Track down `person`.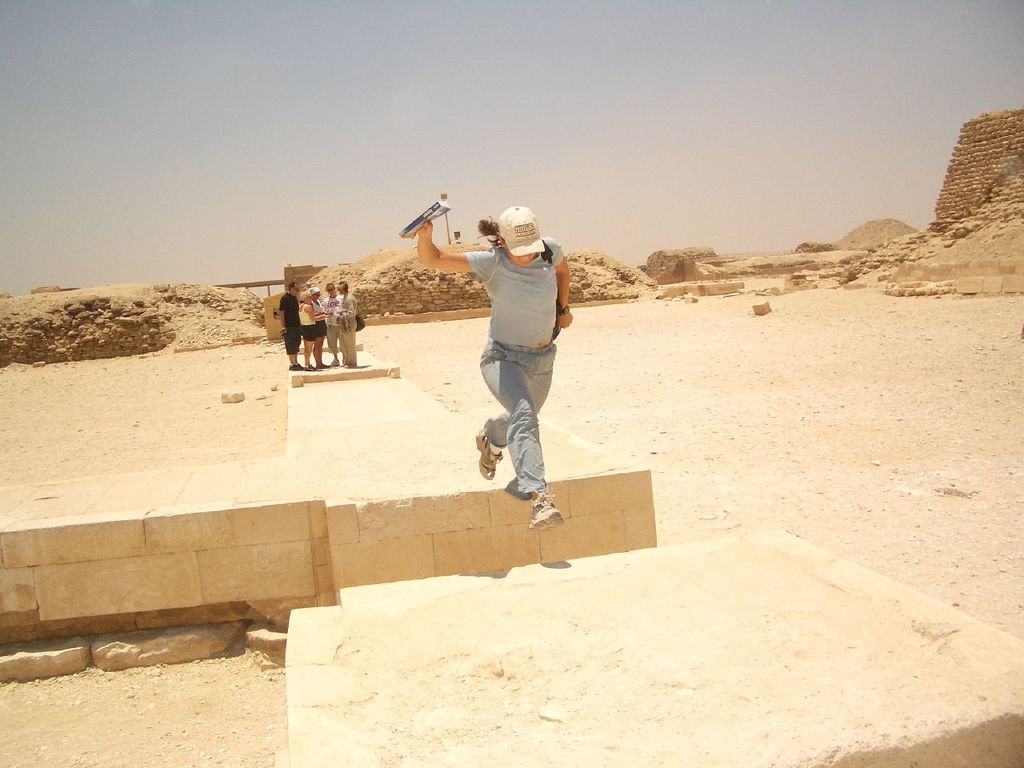
Tracked to (left=322, top=286, right=346, bottom=366).
